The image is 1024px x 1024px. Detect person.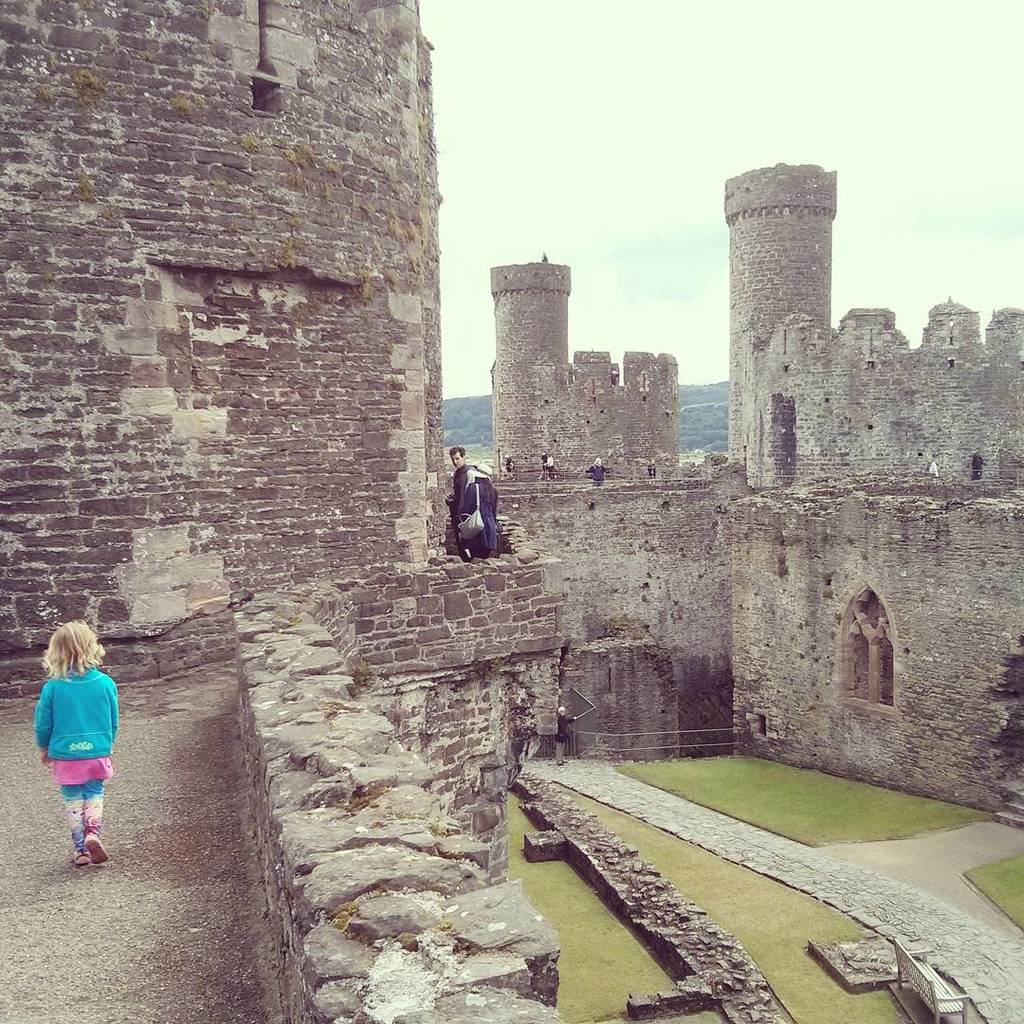
Detection: [454,450,503,557].
